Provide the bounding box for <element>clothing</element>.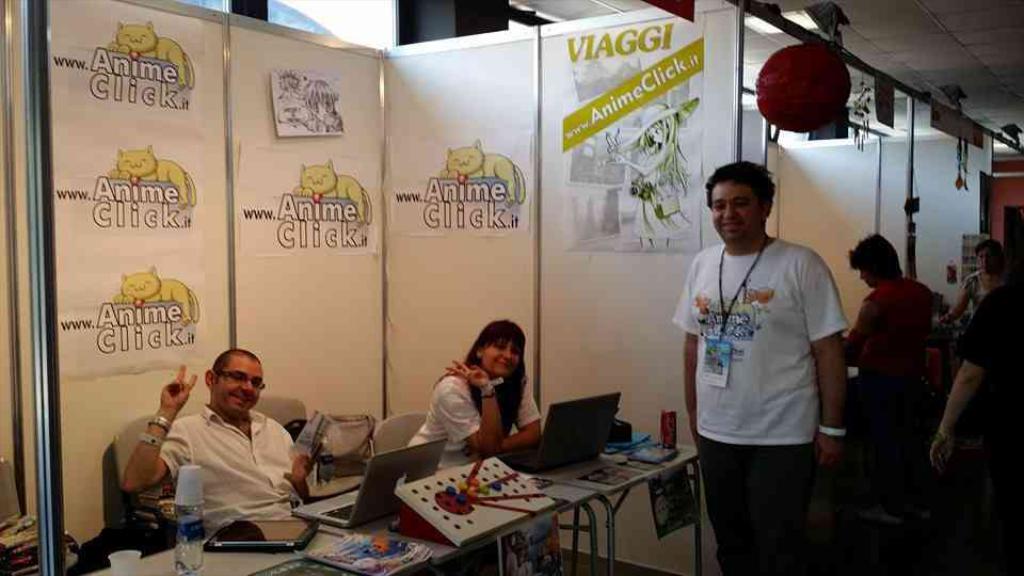
l=660, t=235, r=844, b=575.
